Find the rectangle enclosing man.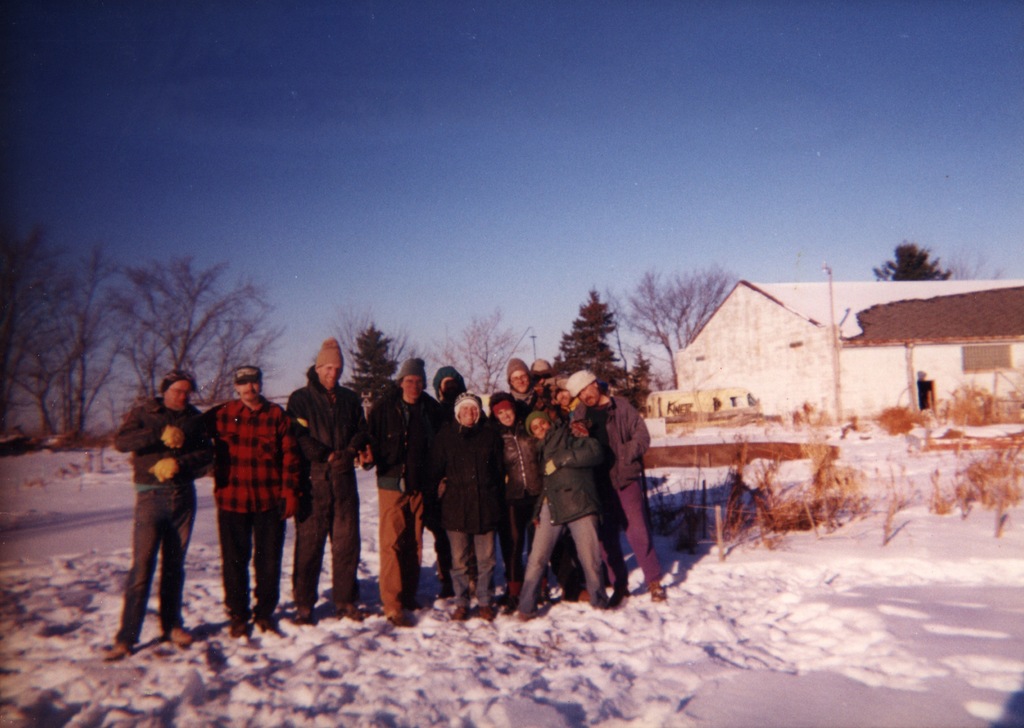
left=200, top=367, right=300, bottom=642.
